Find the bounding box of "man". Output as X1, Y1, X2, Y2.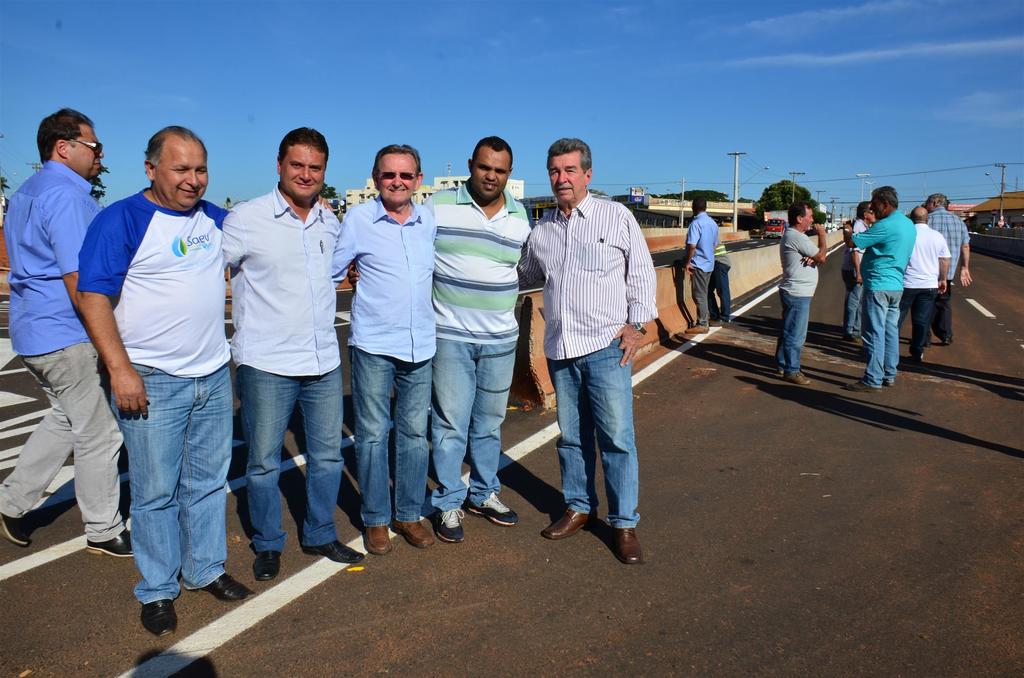
842, 200, 878, 344.
